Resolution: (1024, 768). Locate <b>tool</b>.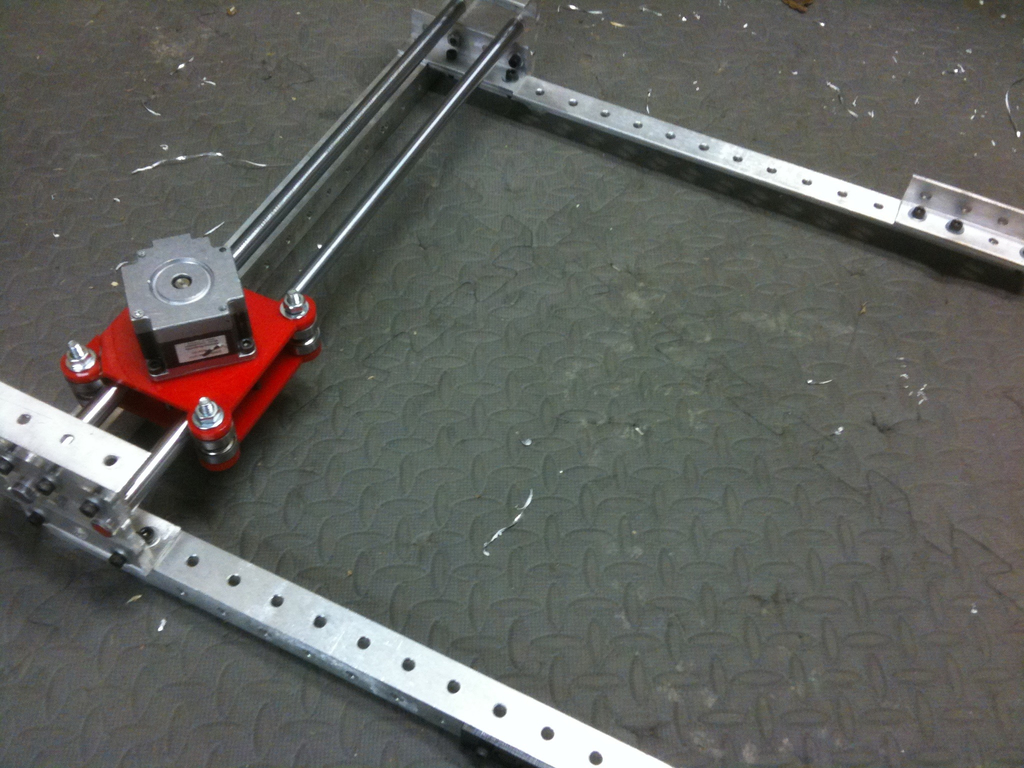
l=79, t=4, r=568, b=456.
